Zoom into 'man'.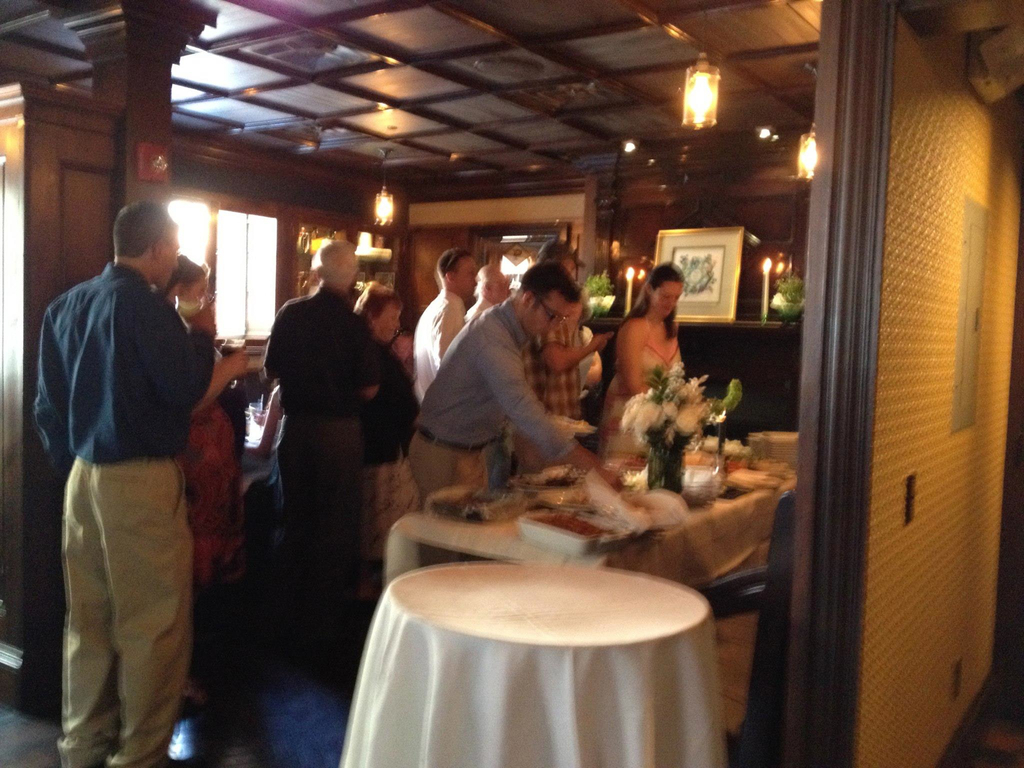
Zoom target: <region>265, 243, 390, 638</region>.
